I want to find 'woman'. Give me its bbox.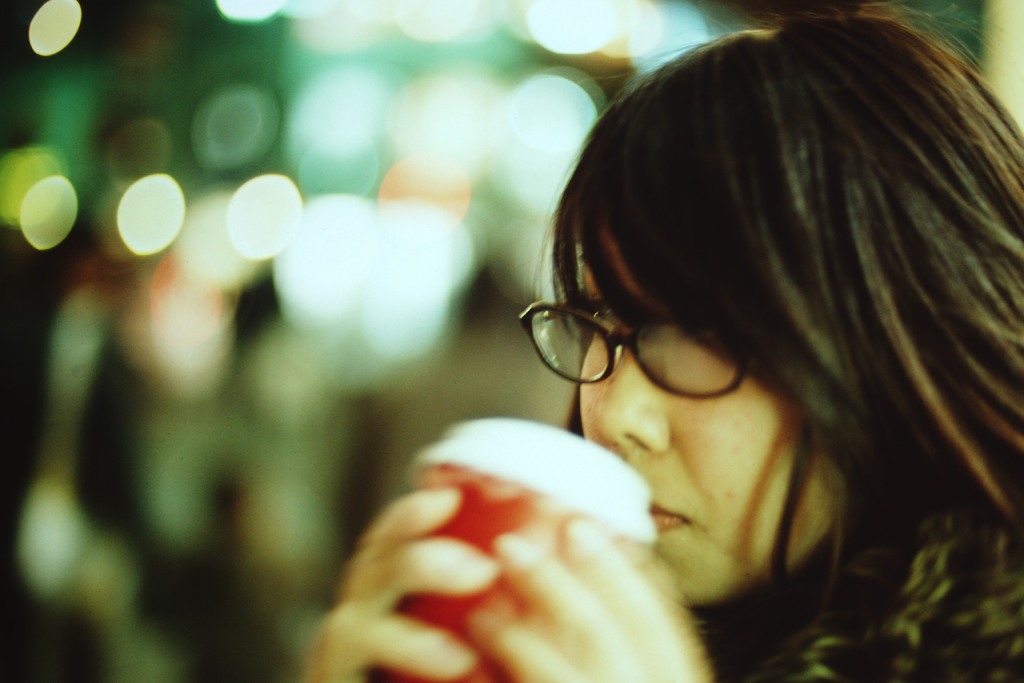
detection(381, 0, 1023, 664).
